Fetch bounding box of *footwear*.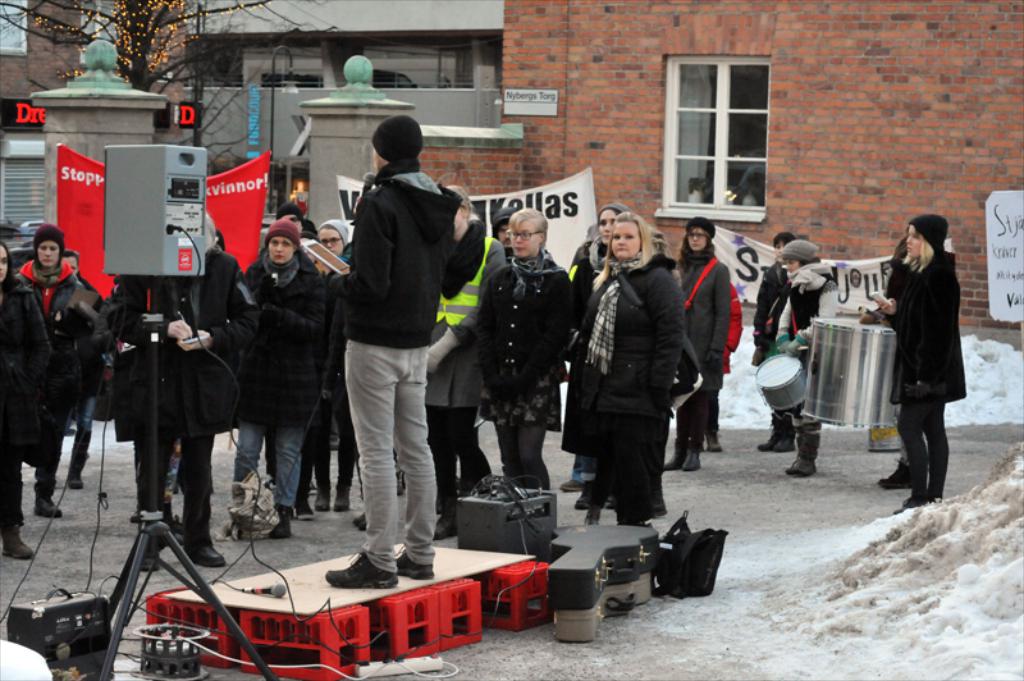
Bbox: rect(58, 425, 83, 492).
